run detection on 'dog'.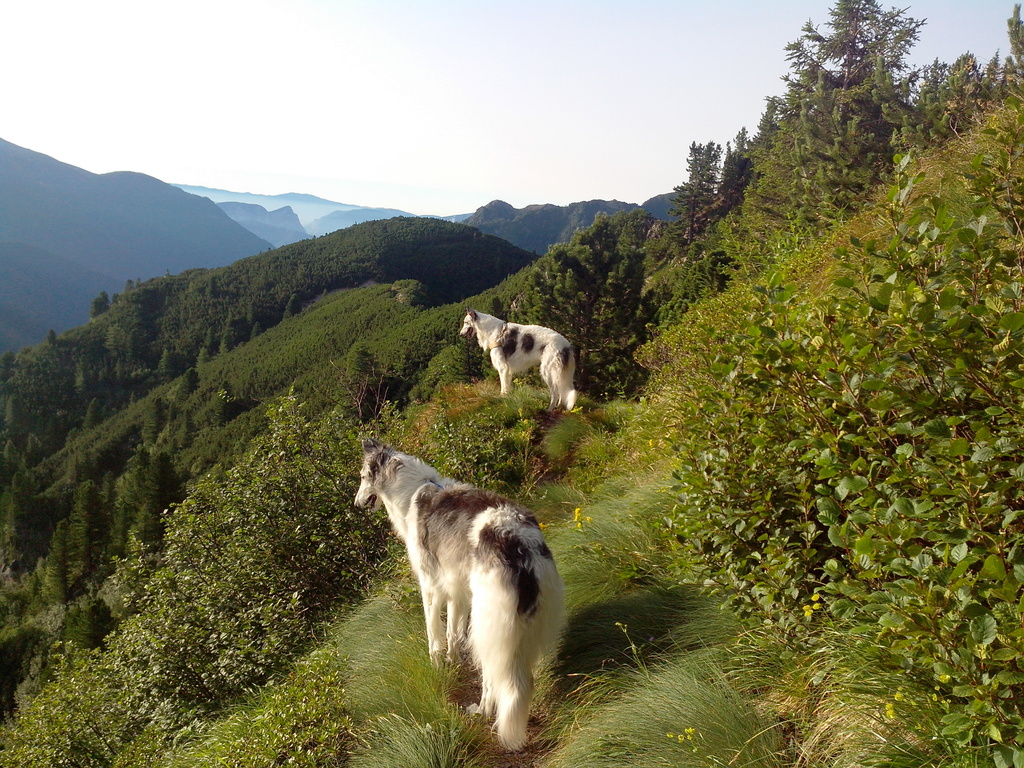
Result: <box>353,447,559,756</box>.
